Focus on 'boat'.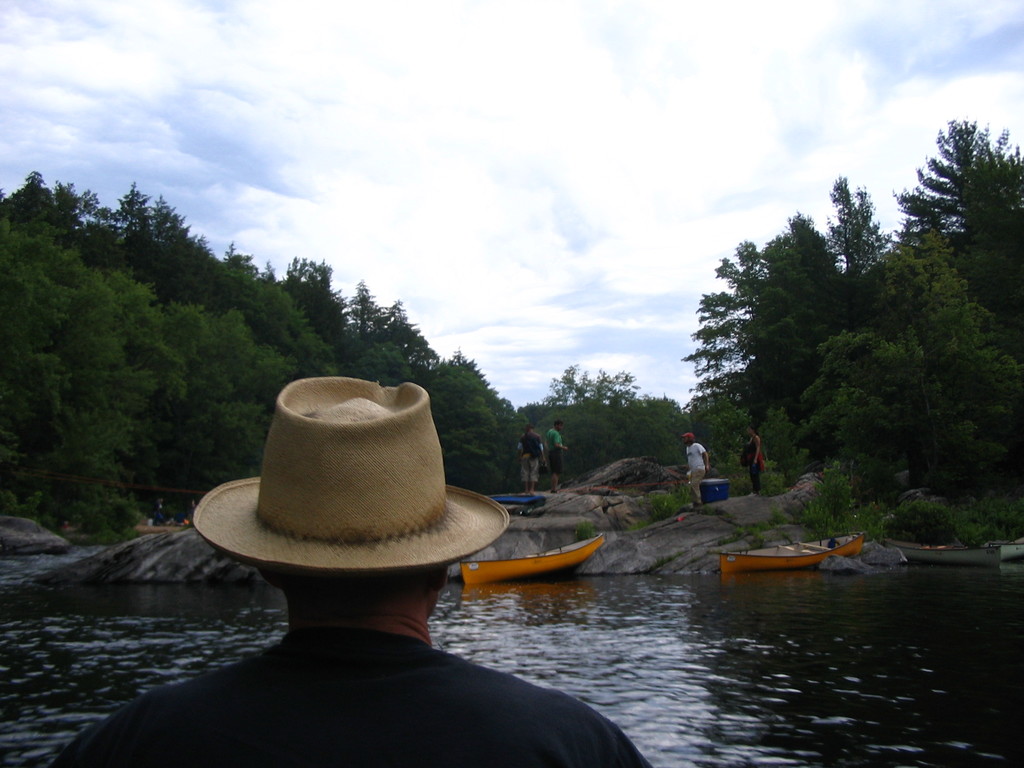
Focused at bbox=(880, 538, 1007, 570).
